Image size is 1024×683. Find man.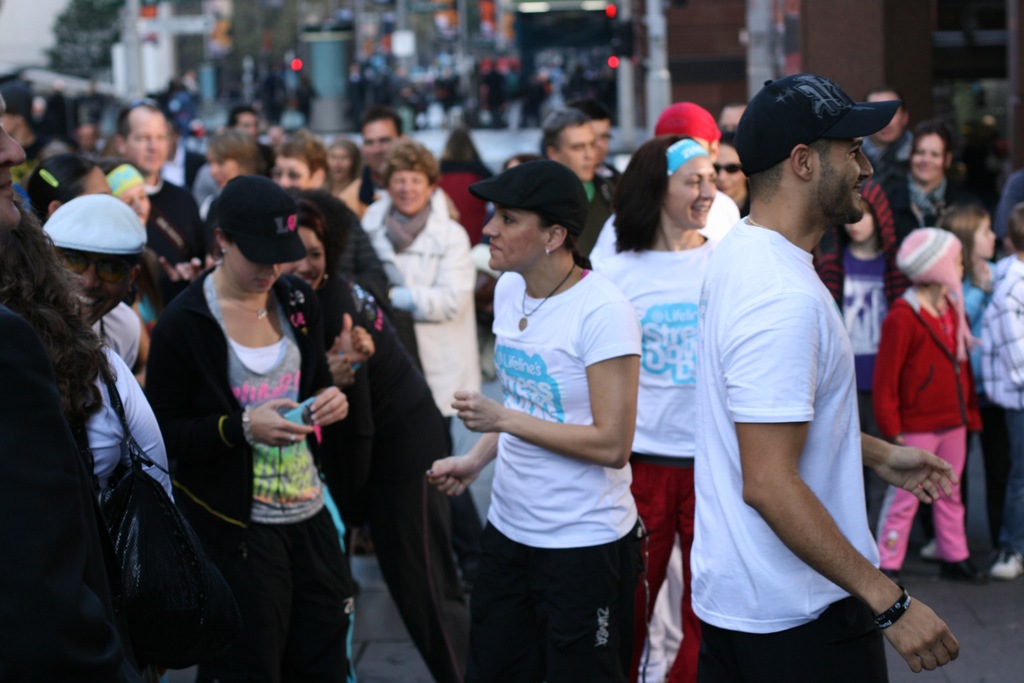
rect(568, 94, 630, 186).
